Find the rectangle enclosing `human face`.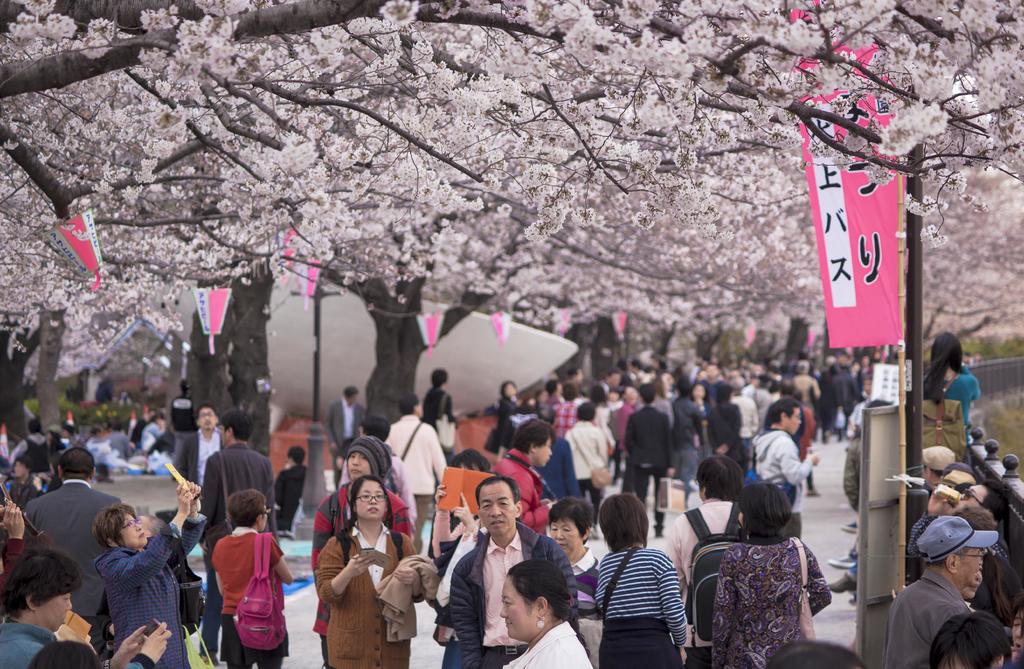
detection(355, 476, 384, 517).
